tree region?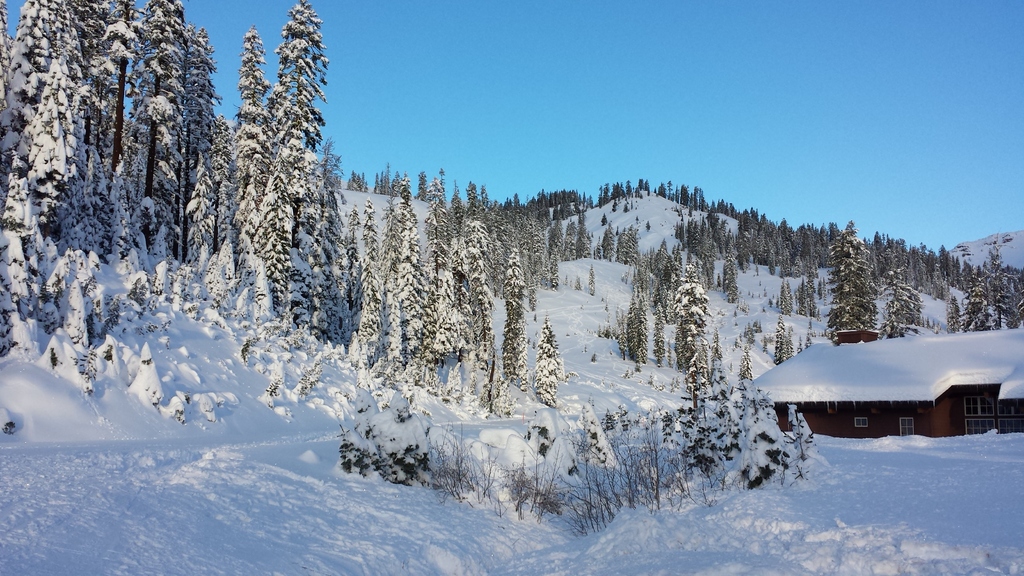
(x1=598, y1=227, x2=640, y2=264)
